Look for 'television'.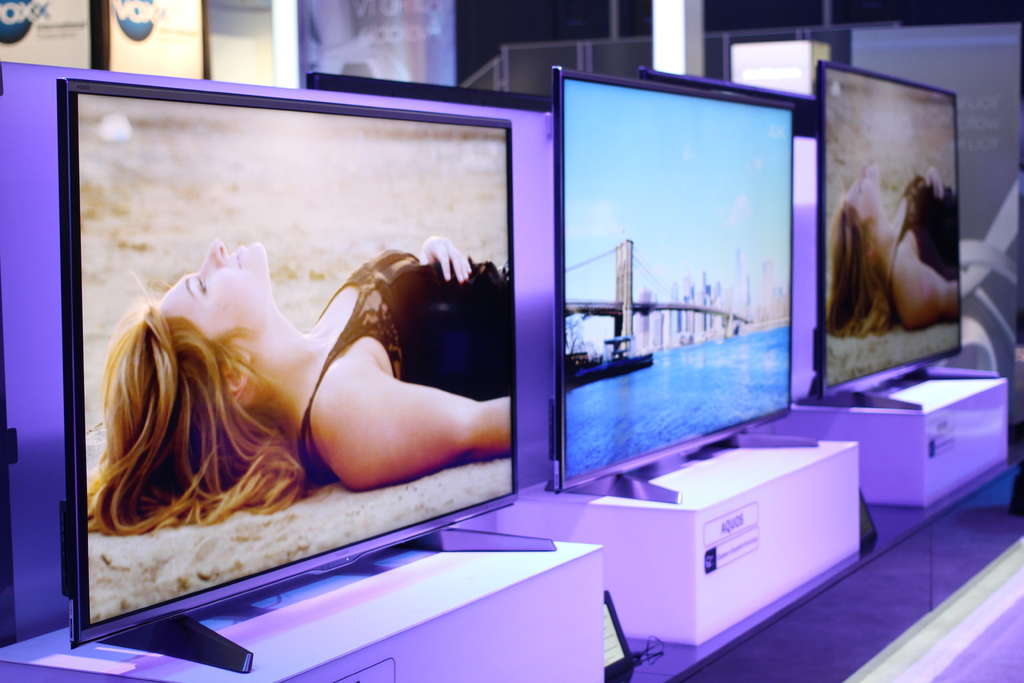
Found: region(58, 75, 519, 645).
